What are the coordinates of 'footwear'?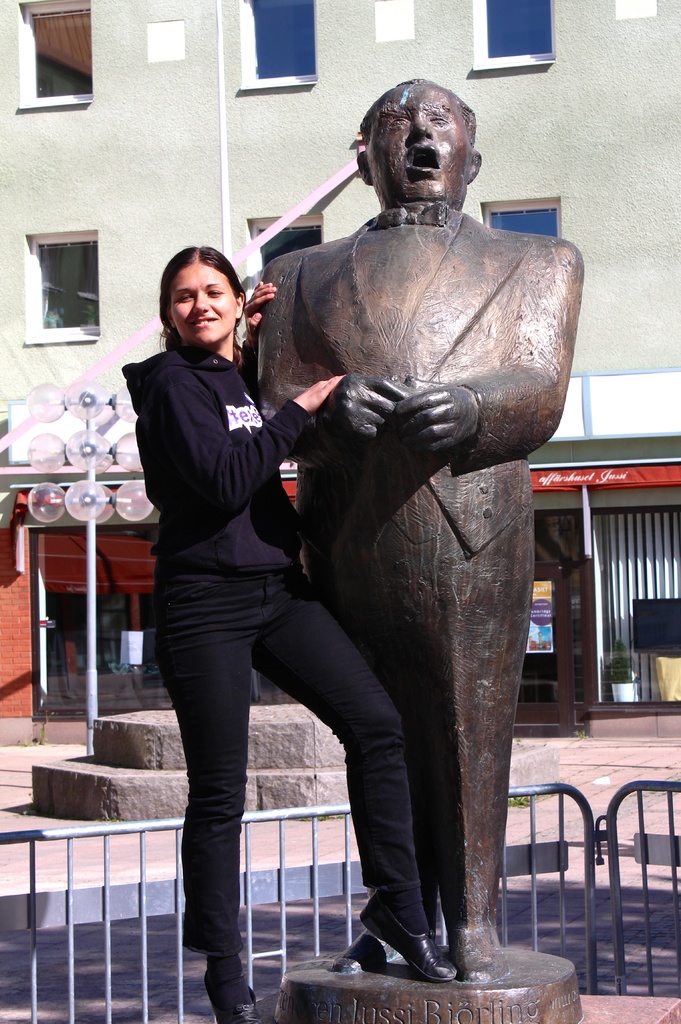
bbox(344, 924, 477, 984).
